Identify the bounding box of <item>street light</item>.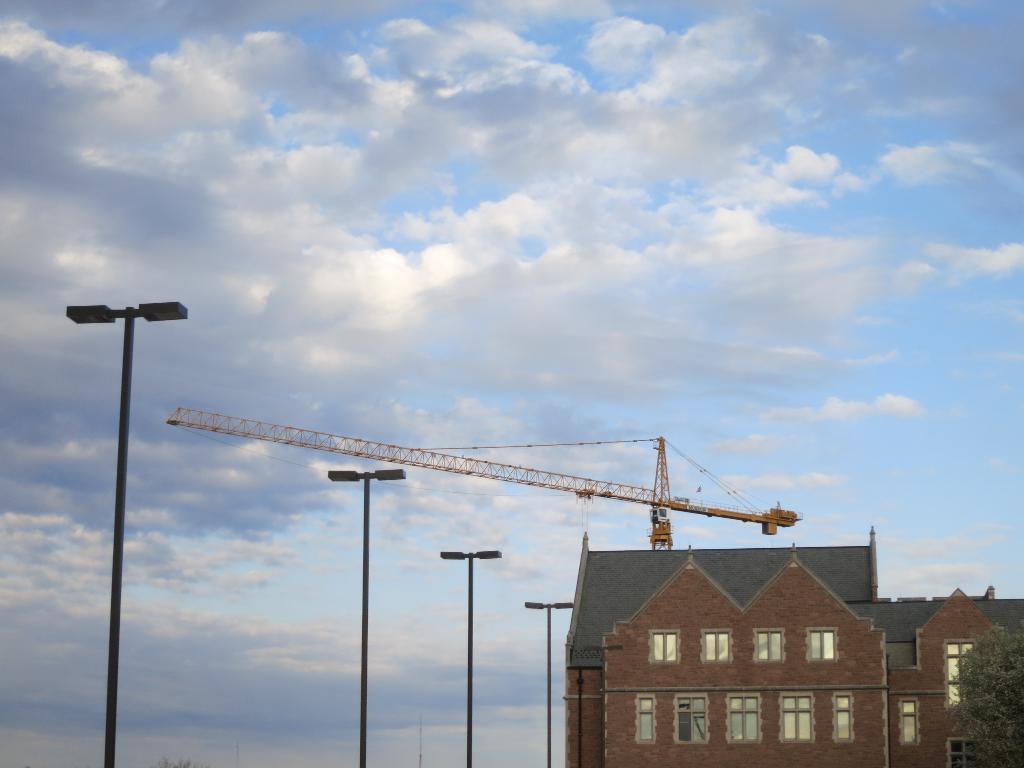
region(525, 600, 570, 767).
